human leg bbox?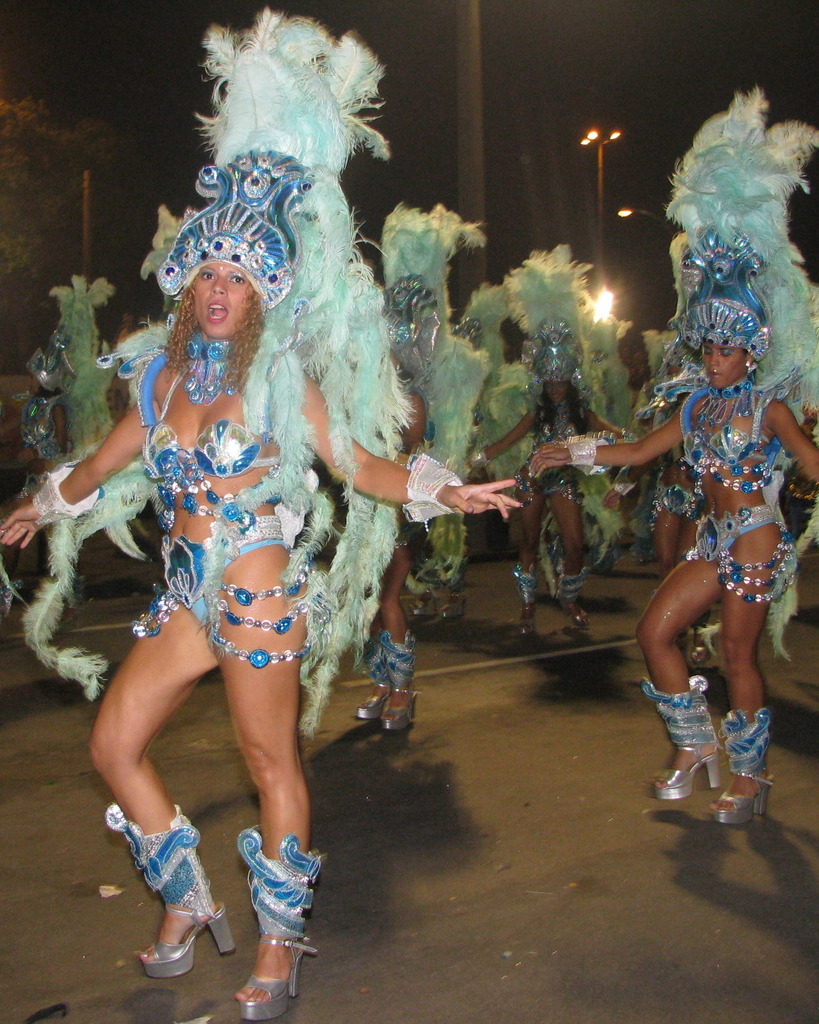
[x1=222, y1=561, x2=307, y2=1020]
